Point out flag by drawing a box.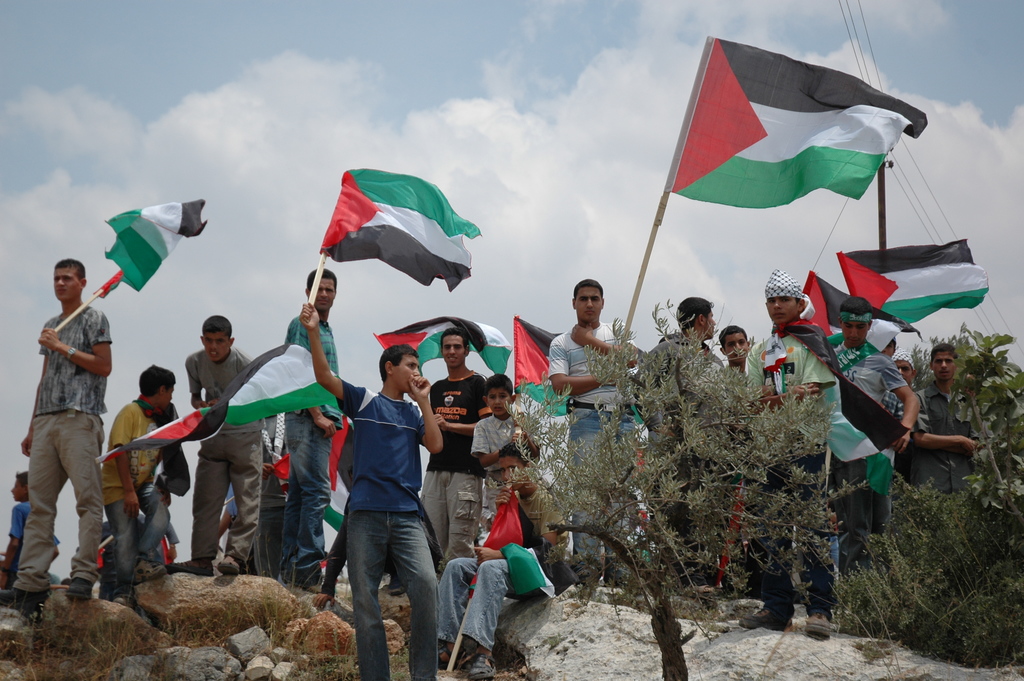
713/354/769/585.
